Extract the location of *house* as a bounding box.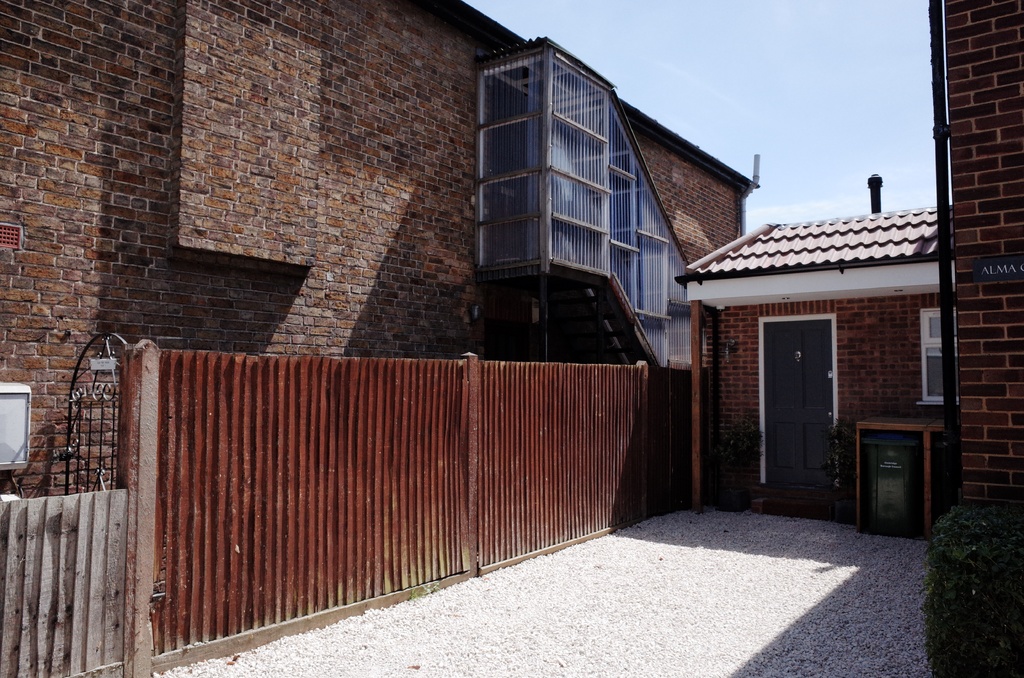
(960, 0, 1023, 677).
